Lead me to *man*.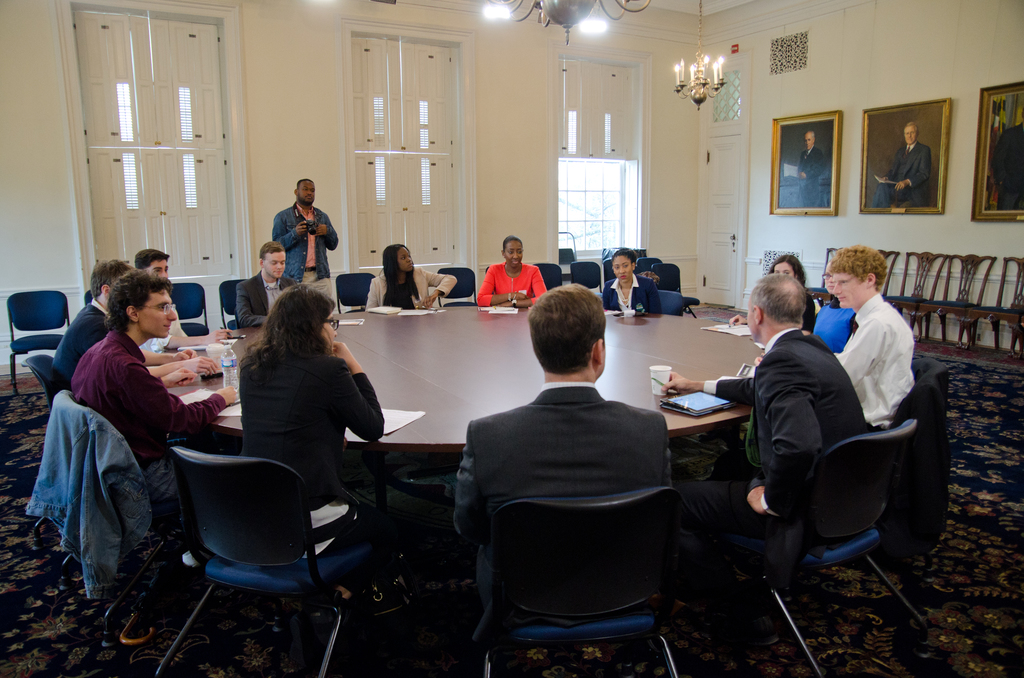
Lead to [x1=50, y1=260, x2=130, y2=385].
